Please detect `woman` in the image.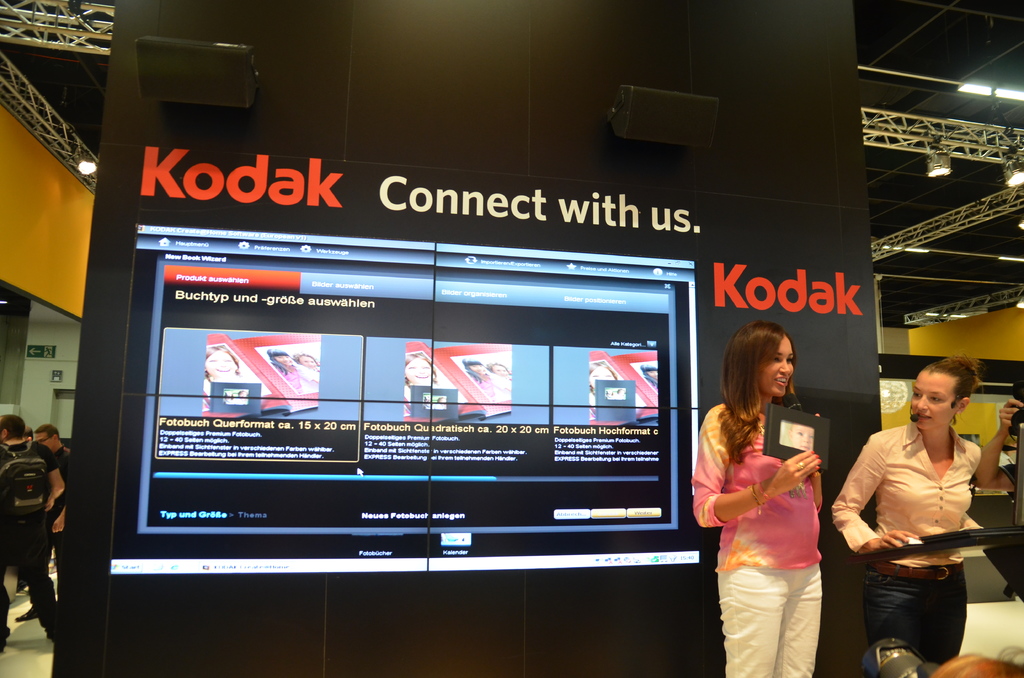
[829, 355, 990, 677].
